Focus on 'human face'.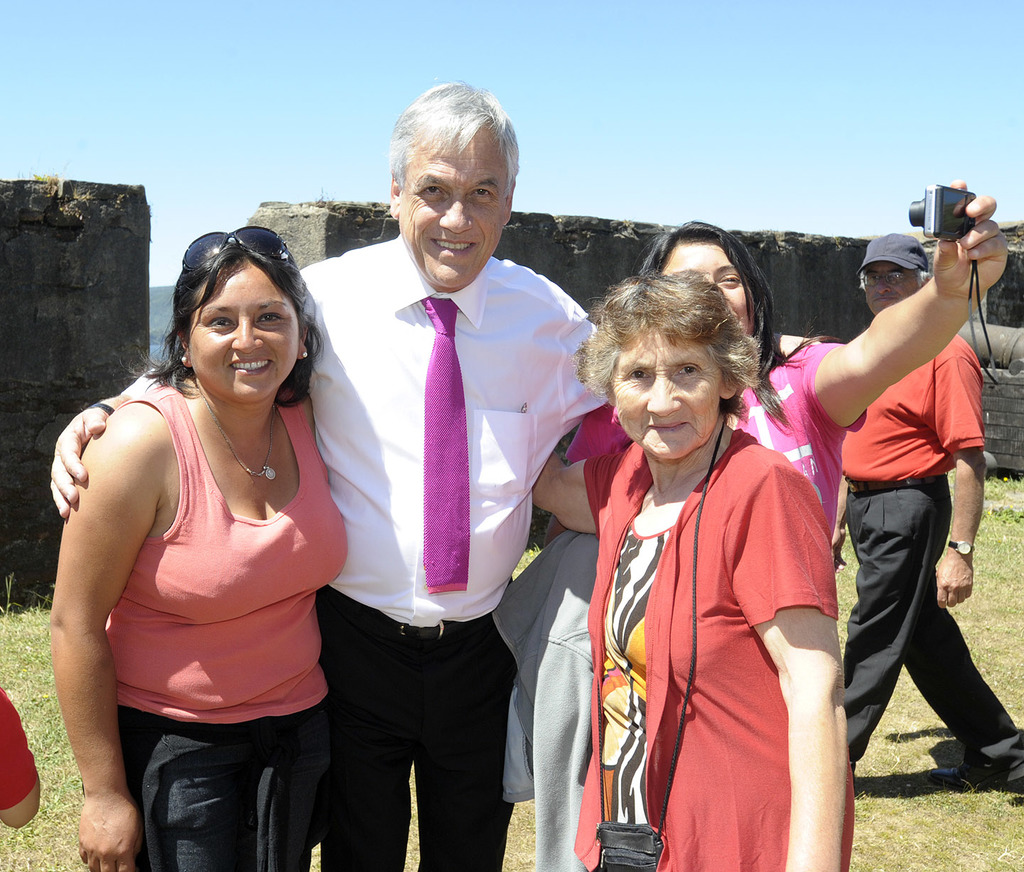
Focused at select_region(396, 121, 508, 287).
